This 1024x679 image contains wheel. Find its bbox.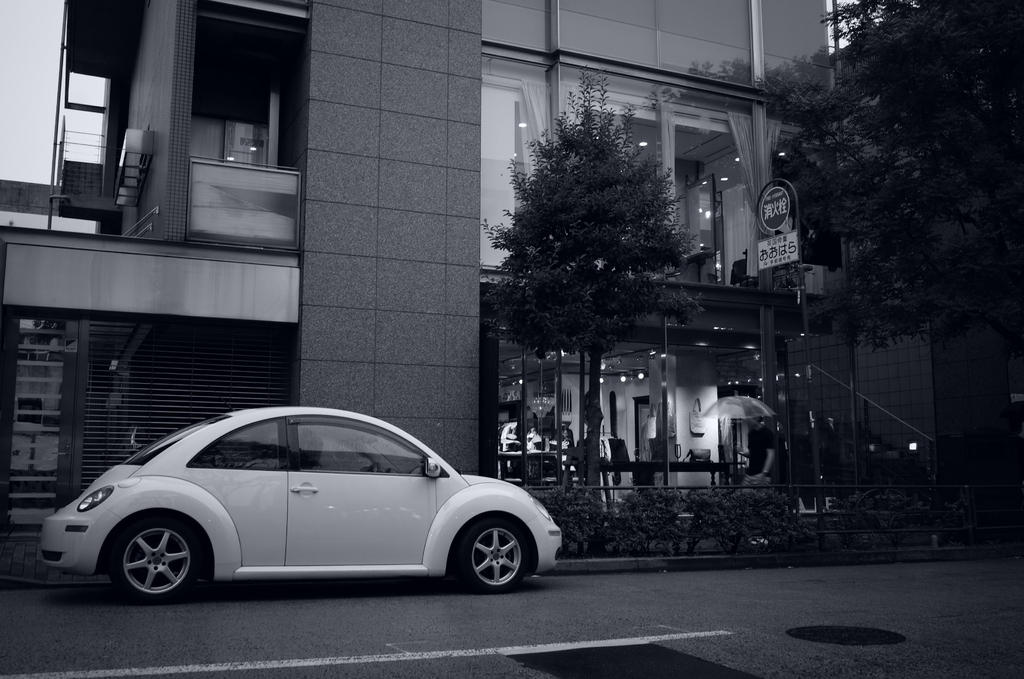
100,527,195,603.
